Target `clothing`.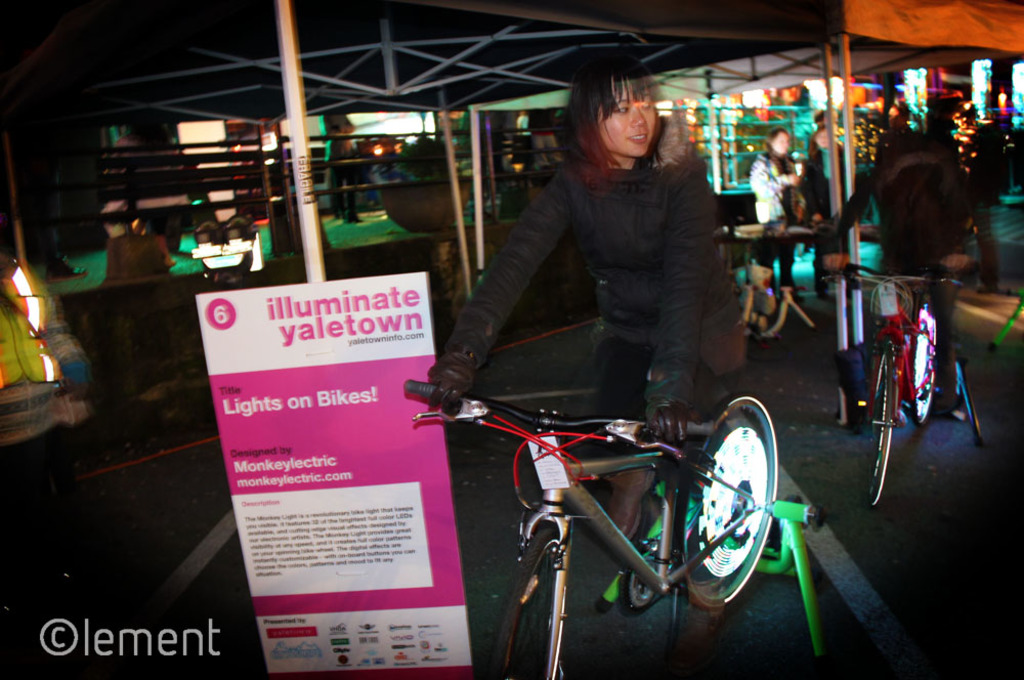
Target region: [803, 154, 855, 221].
